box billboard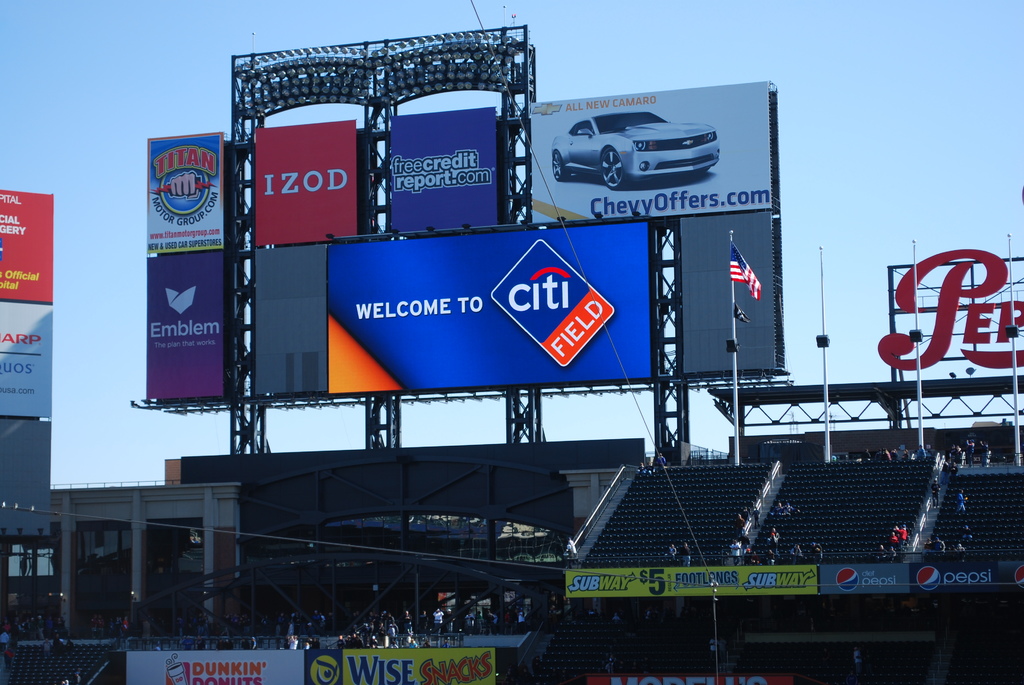
250,121,355,243
